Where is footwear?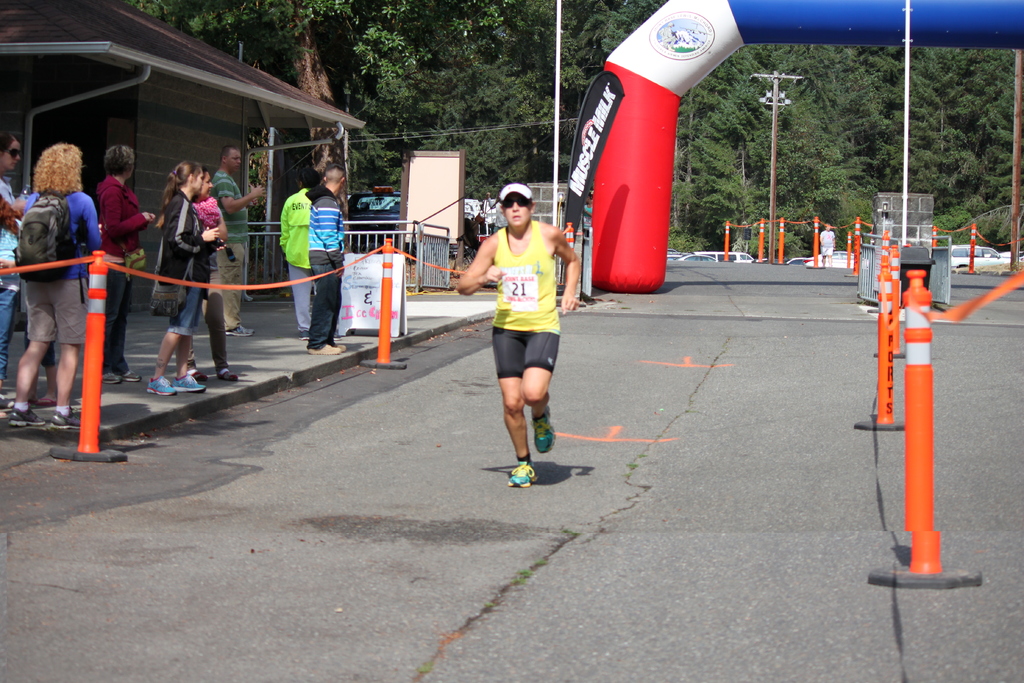
box(333, 329, 342, 339).
